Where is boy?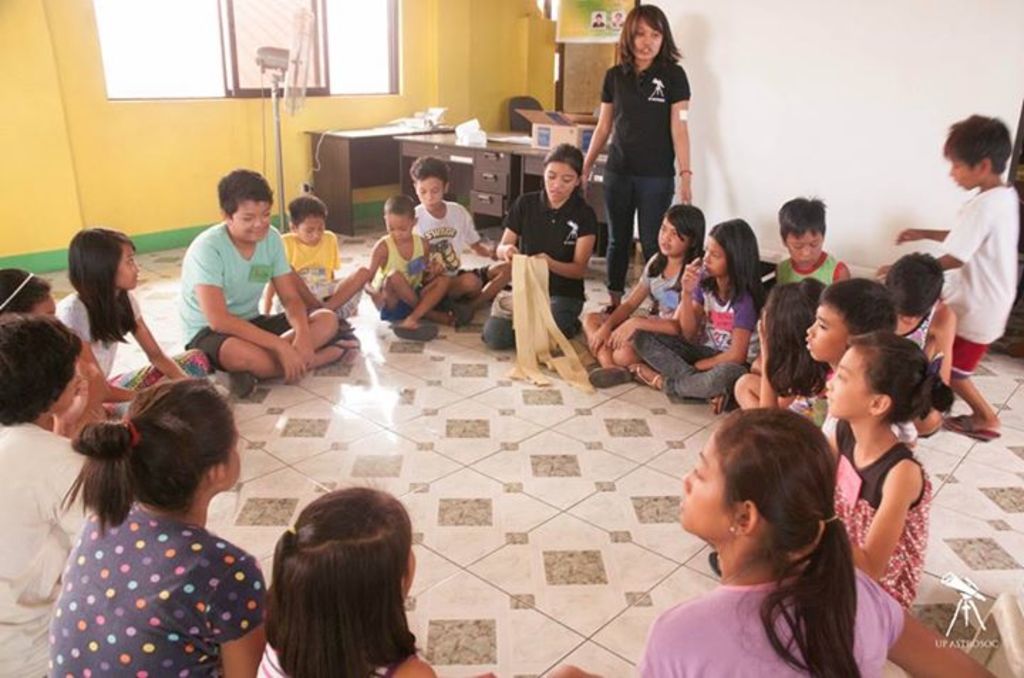
774 196 849 286.
